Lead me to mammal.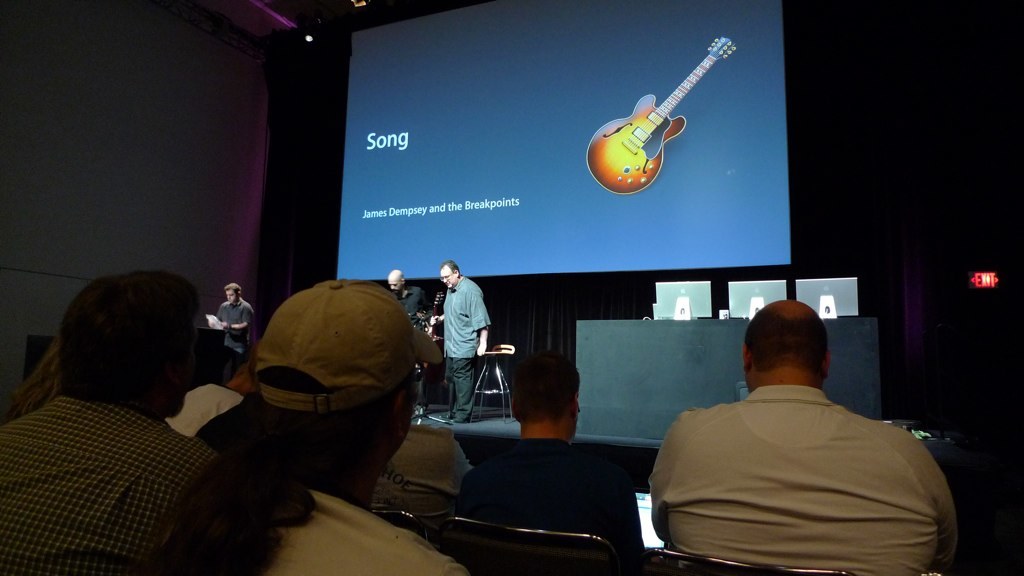
Lead to <box>371,368,472,547</box>.
